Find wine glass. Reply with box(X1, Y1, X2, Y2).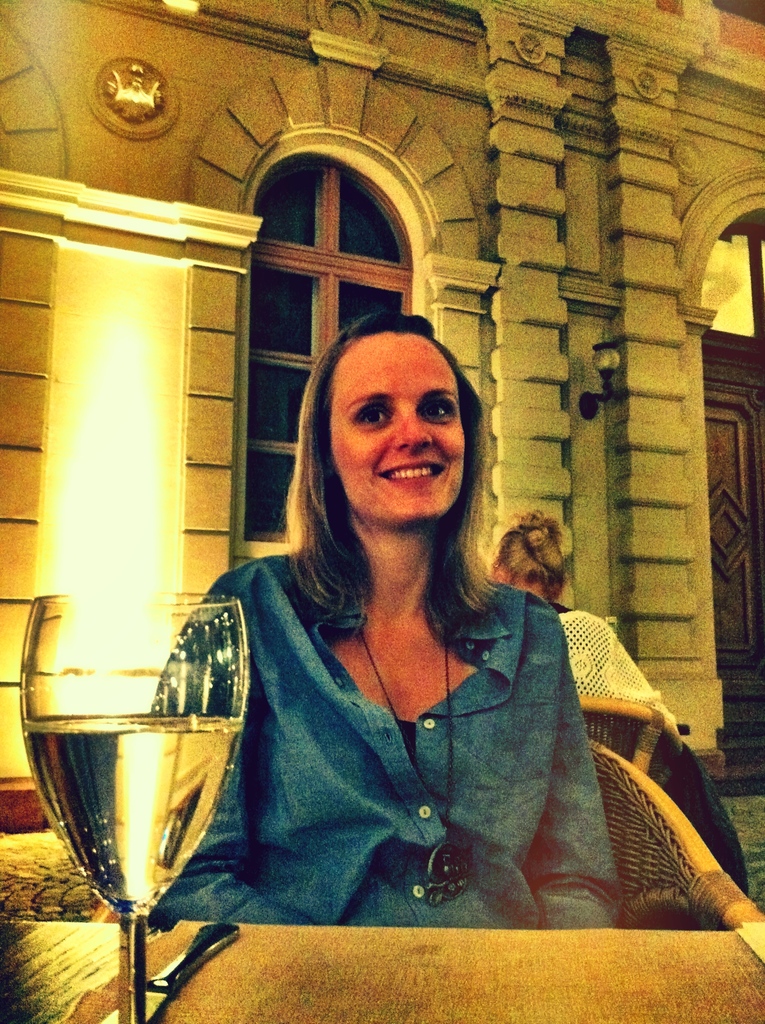
box(14, 577, 254, 1023).
